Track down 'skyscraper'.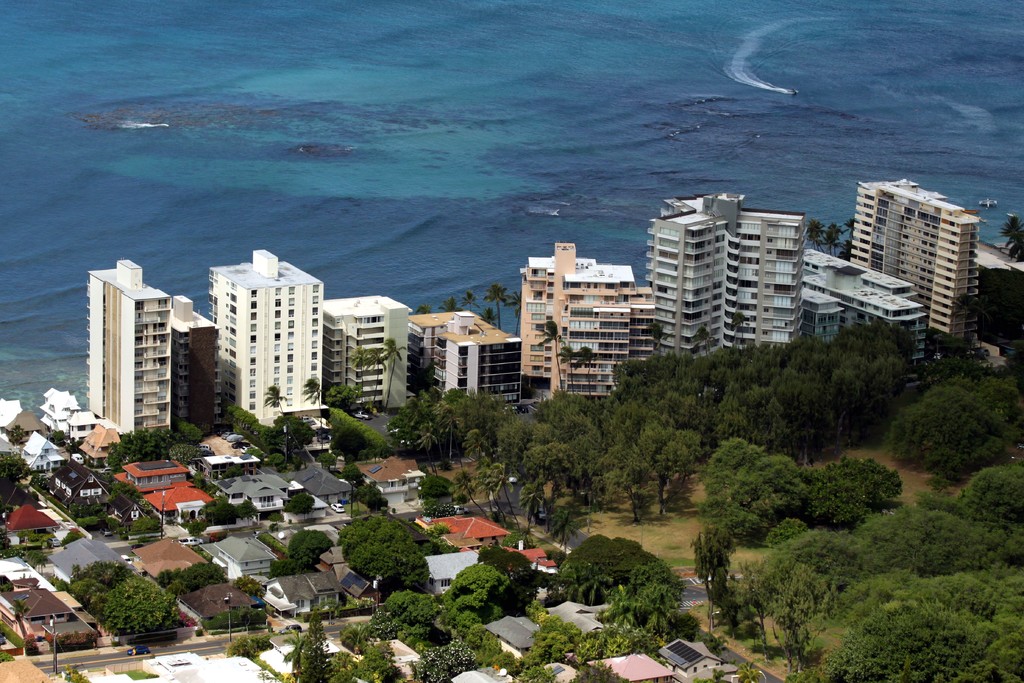
Tracked to pyautogui.locateOnScreen(88, 263, 174, 441).
